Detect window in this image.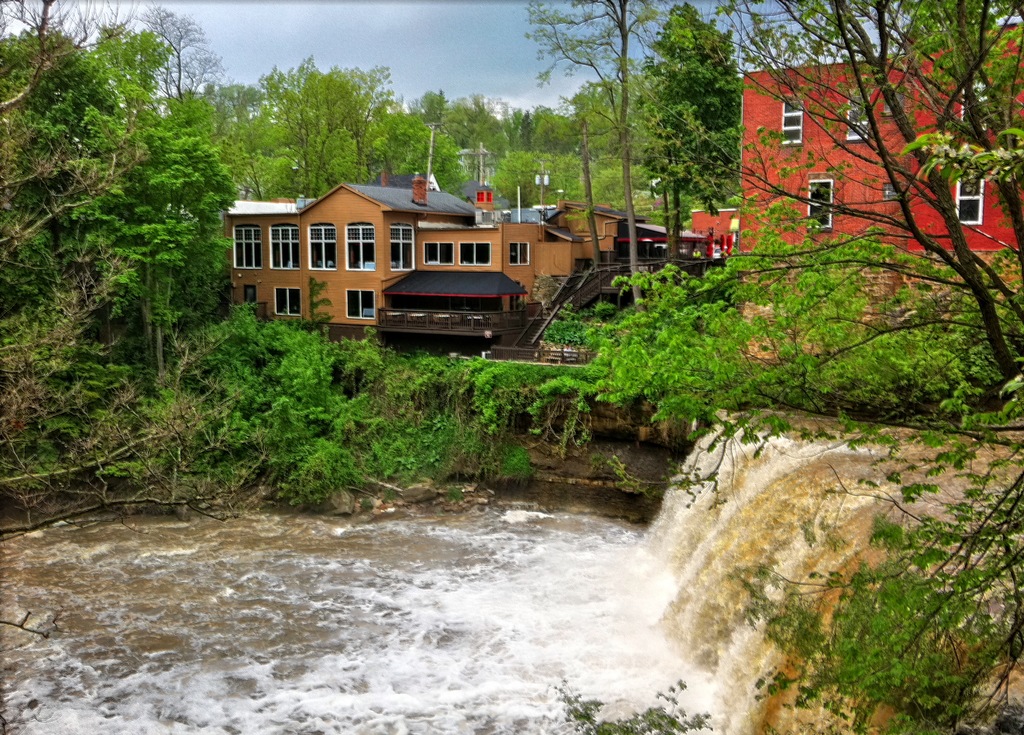
Detection: [955,173,981,230].
